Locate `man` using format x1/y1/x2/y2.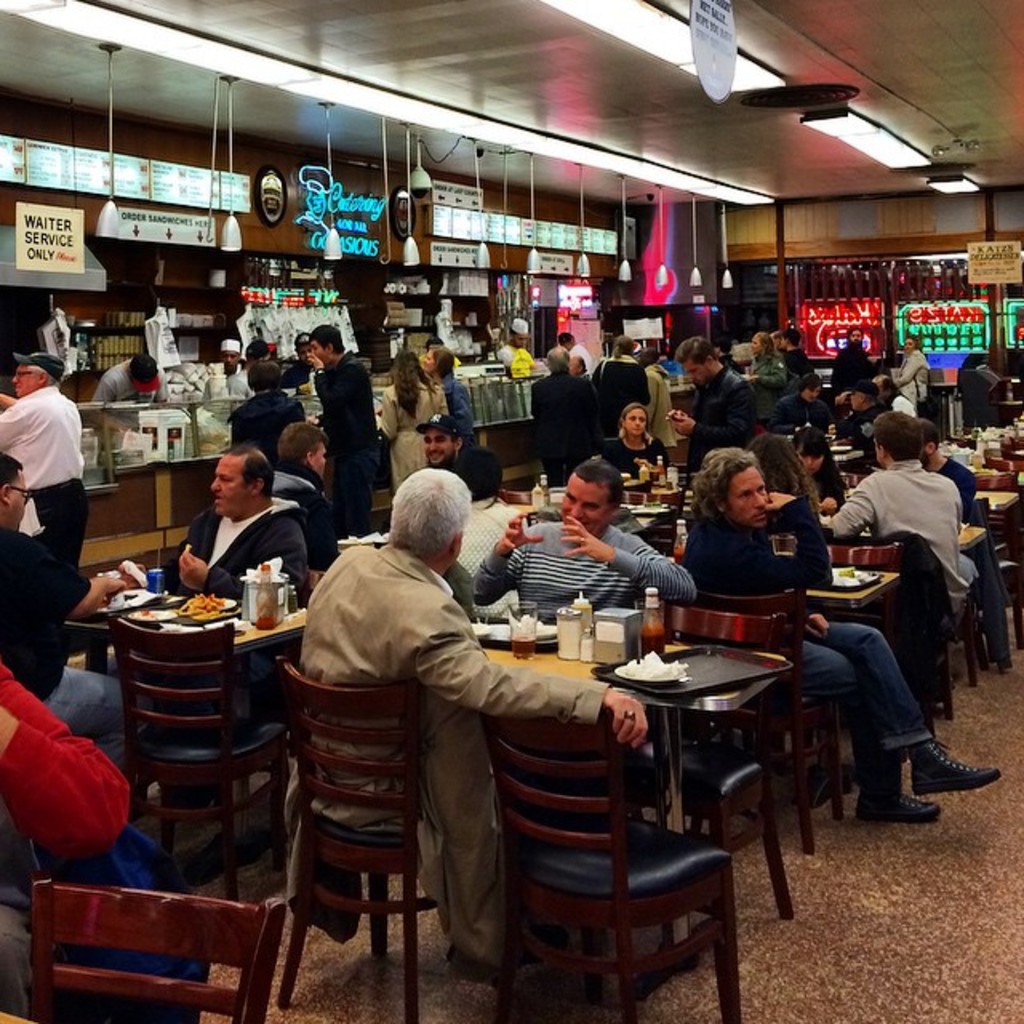
286/334/326/382.
